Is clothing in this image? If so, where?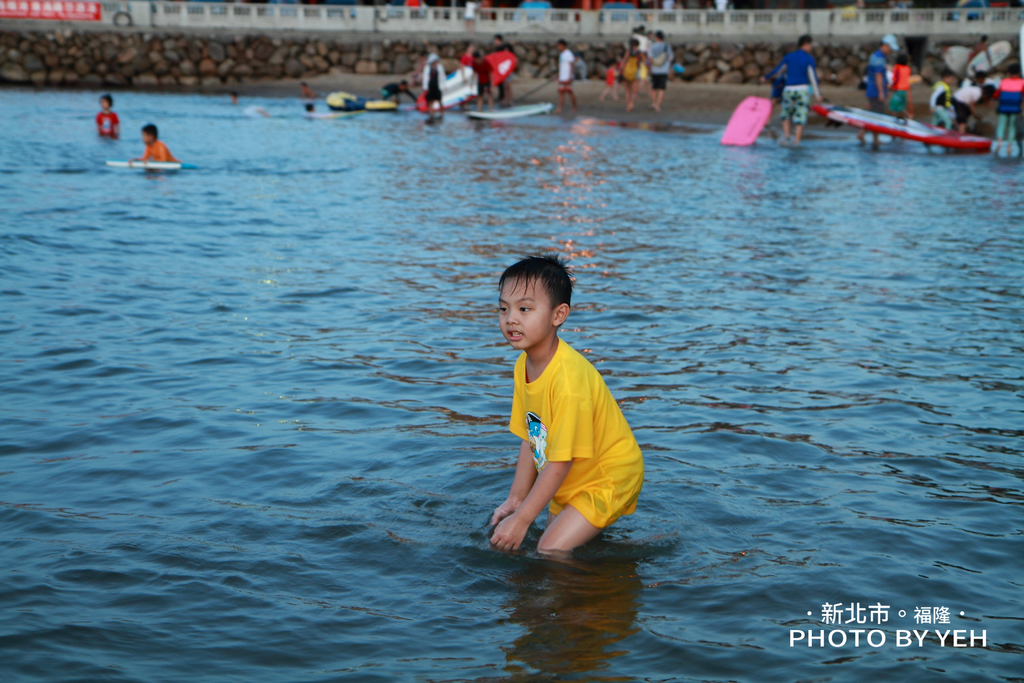
Yes, at <box>645,46,669,87</box>.
